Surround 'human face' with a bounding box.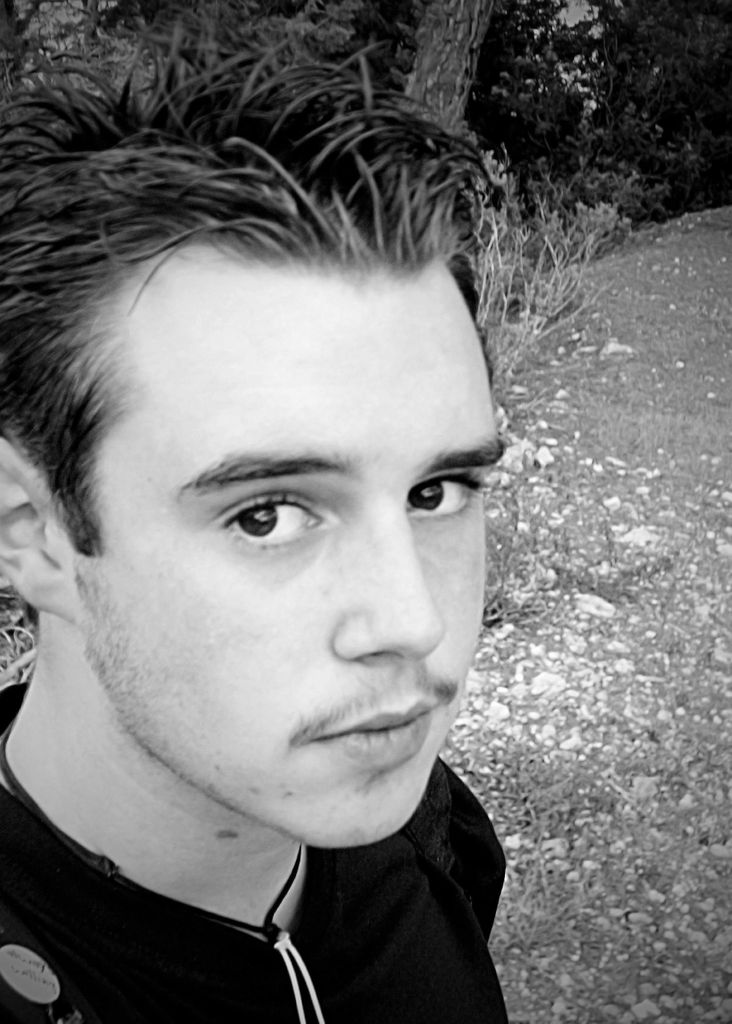
<region>67, 244, 507, 851</region>.
